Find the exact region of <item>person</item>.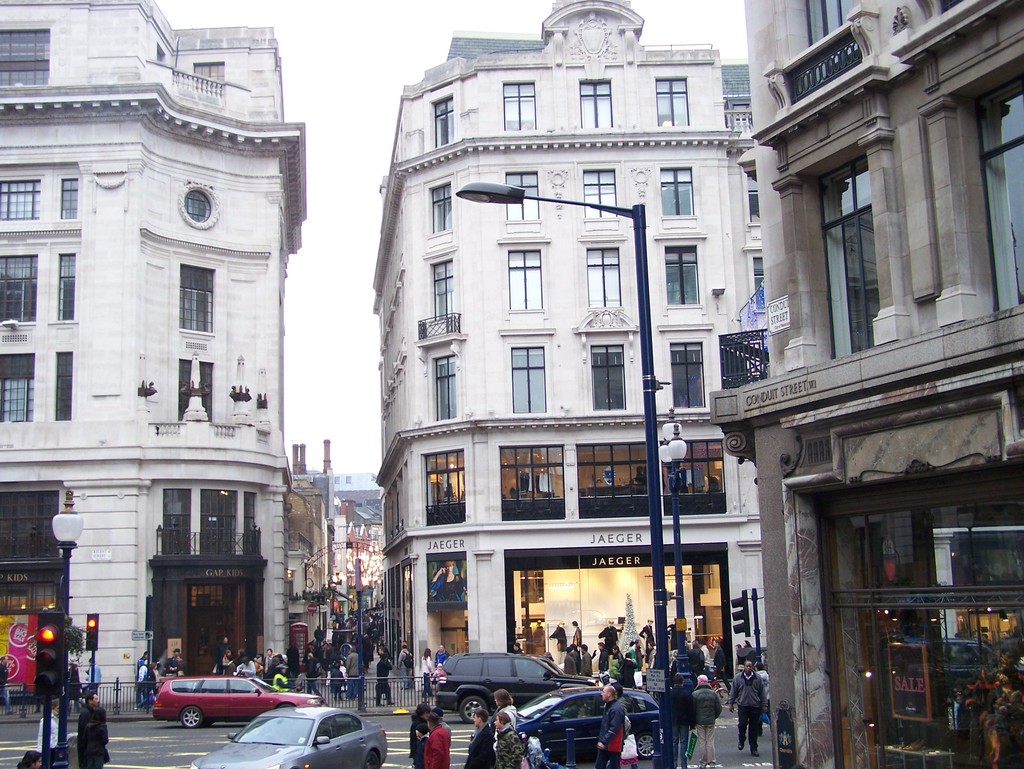
Exact region: 307 654 328 703.
